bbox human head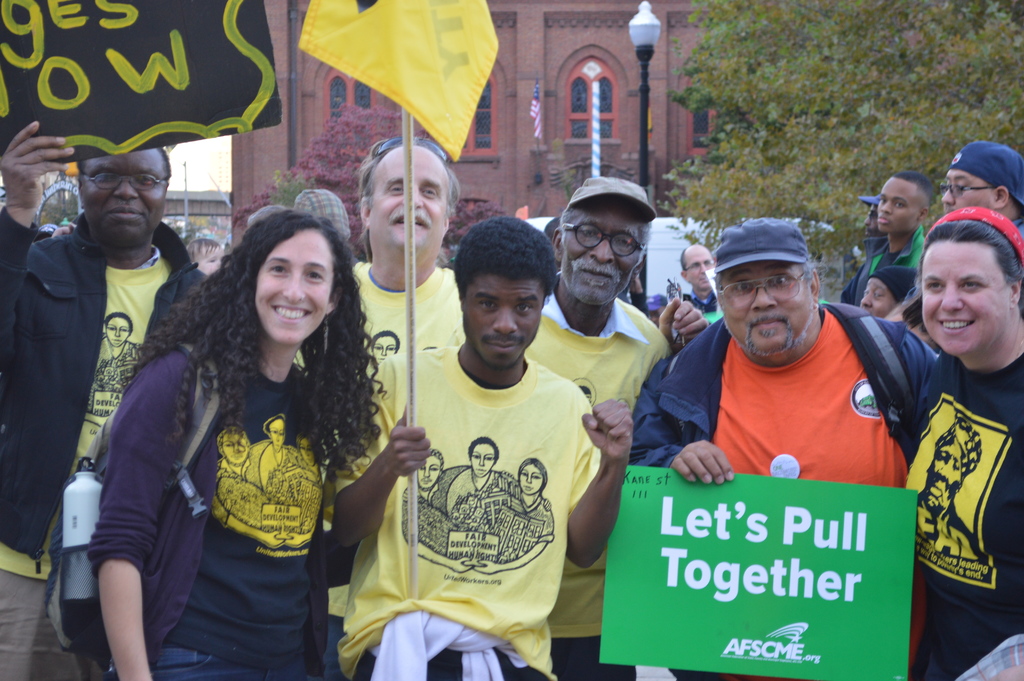
<region>942, 142, 1023, 214</region>
